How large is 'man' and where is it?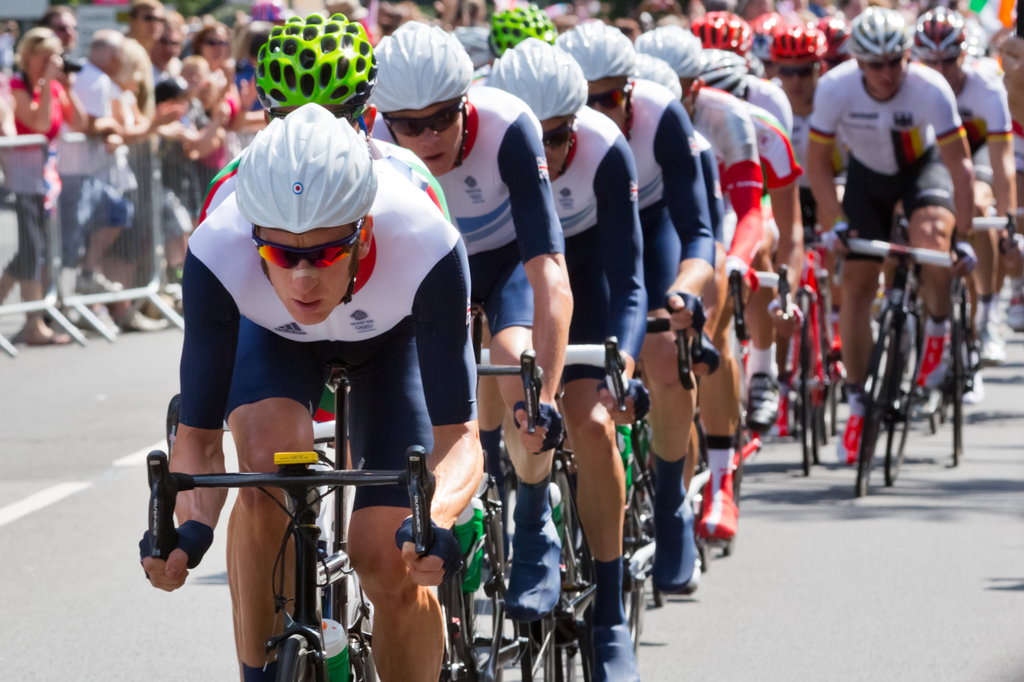
Bounding box: <bbox>628, 22, 767, 433</bbox>.
